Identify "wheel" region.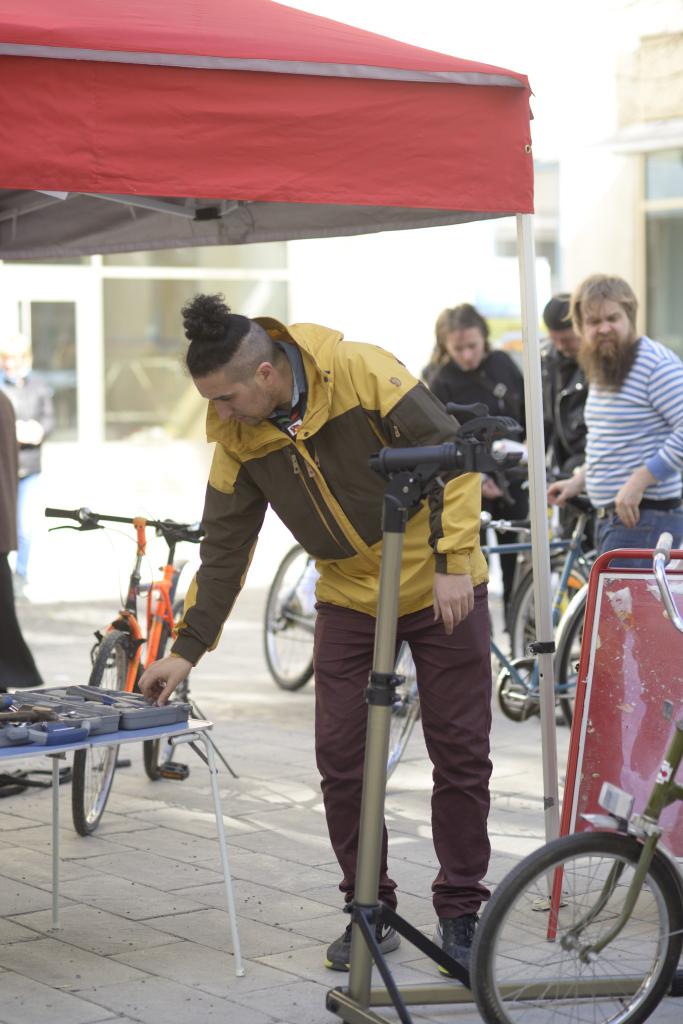
Region: l=73, t=633, r=131, b=839.
